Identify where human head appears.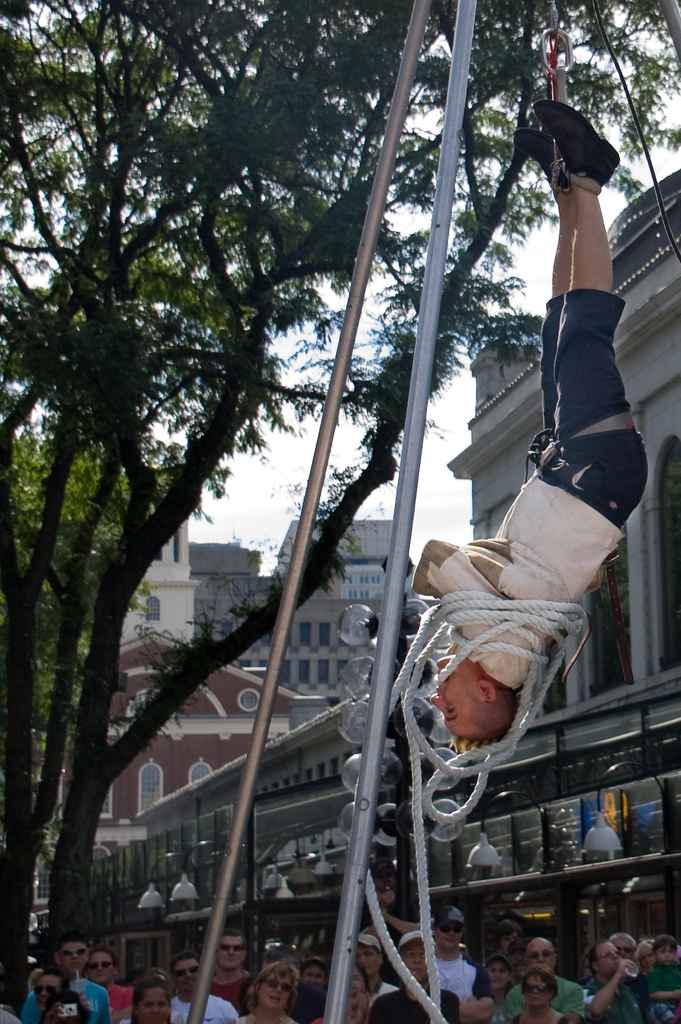
Appears at 251,961,300,1012.
